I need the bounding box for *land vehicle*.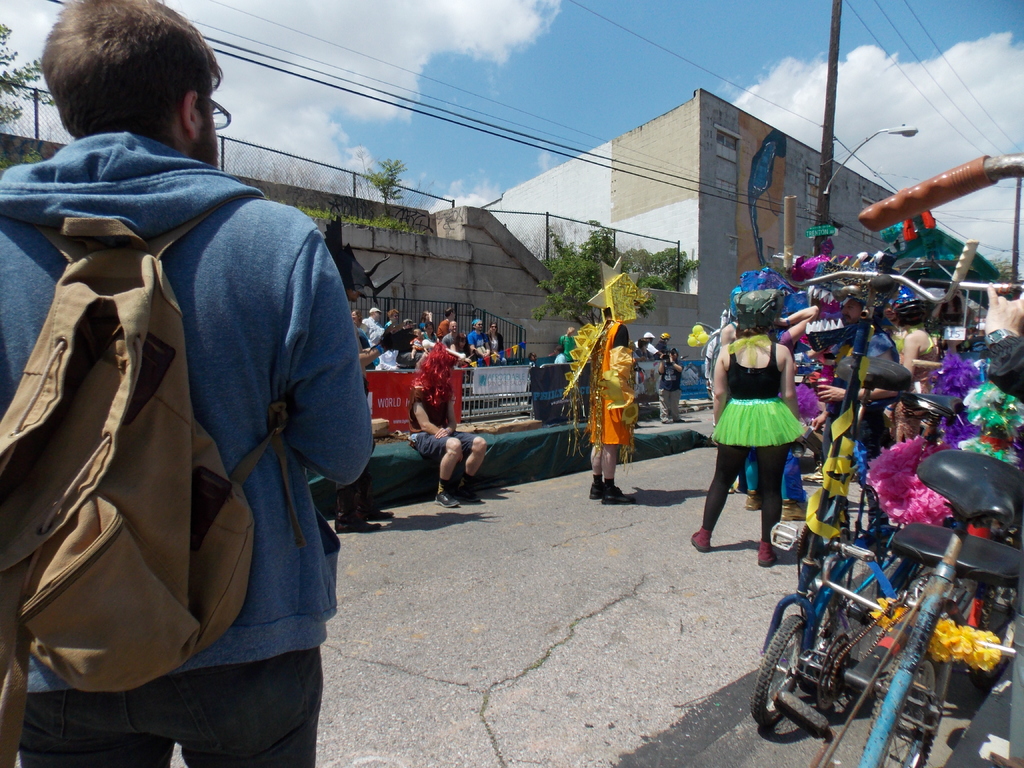
Here it is: (x1=811, y1=443, x2=1023, y2=765).
